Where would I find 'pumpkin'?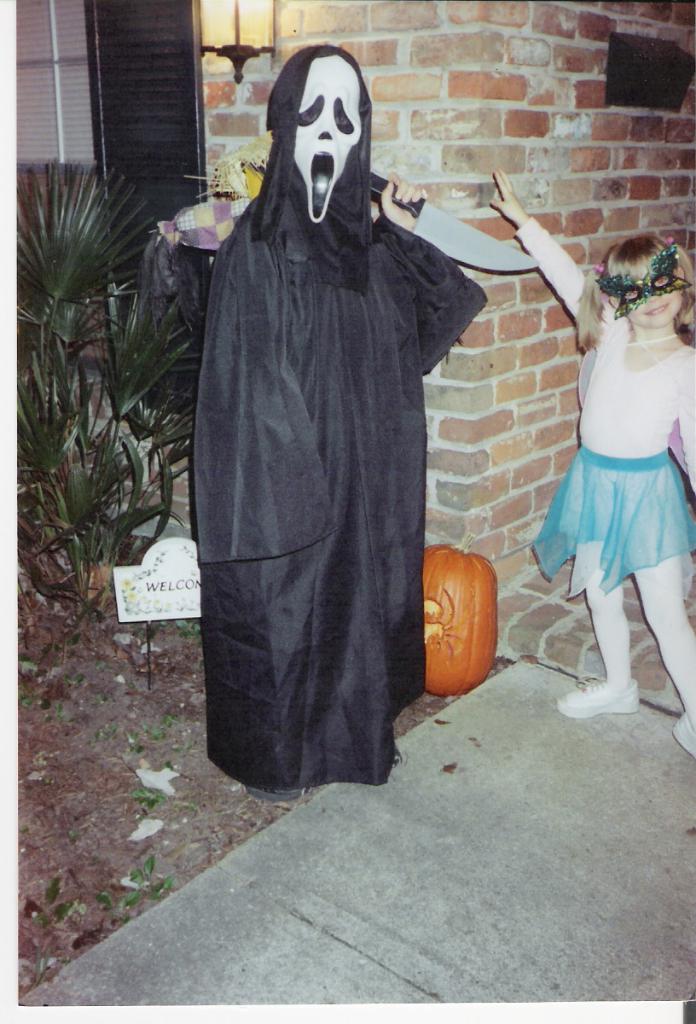
At BBox(418, 529, 510, 692).
